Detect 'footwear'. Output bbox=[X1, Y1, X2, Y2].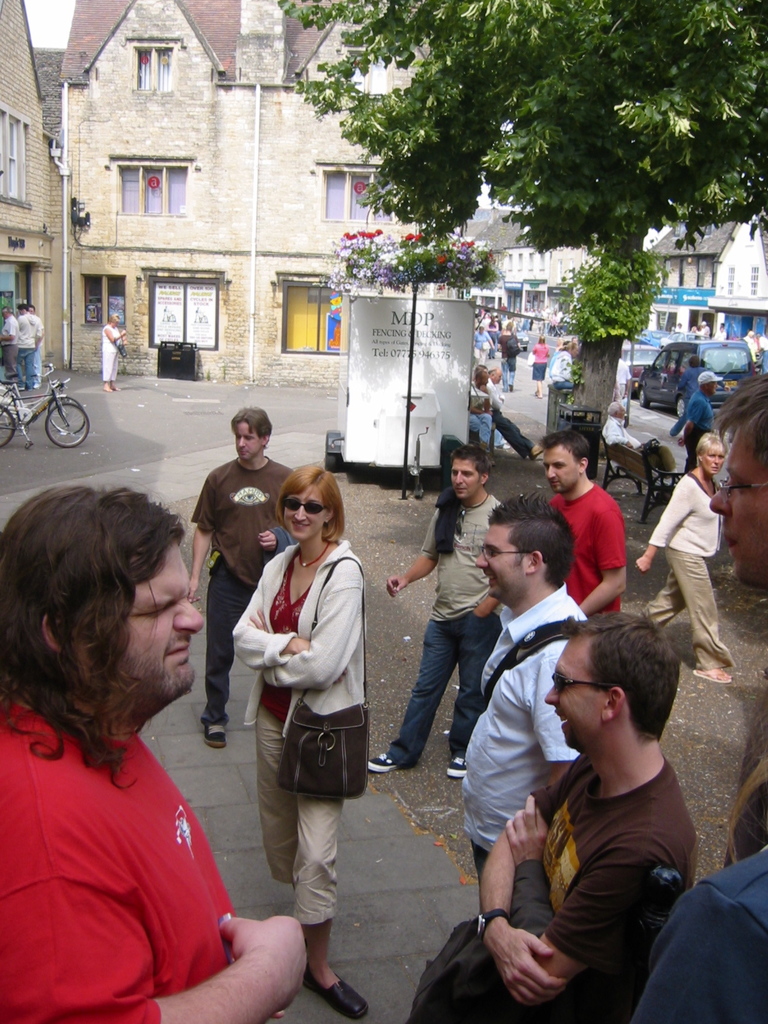
bbox=[495, 443, 511, 450].
